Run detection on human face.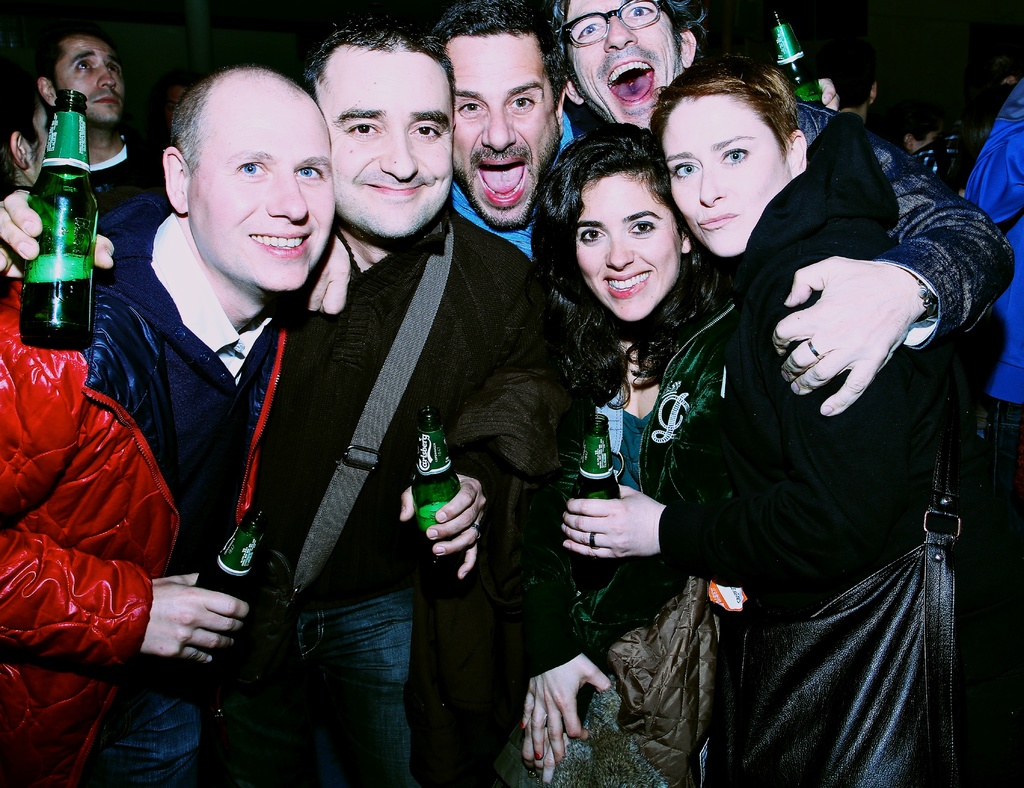
Result: <region>58, 31, 126, 123</region>.
